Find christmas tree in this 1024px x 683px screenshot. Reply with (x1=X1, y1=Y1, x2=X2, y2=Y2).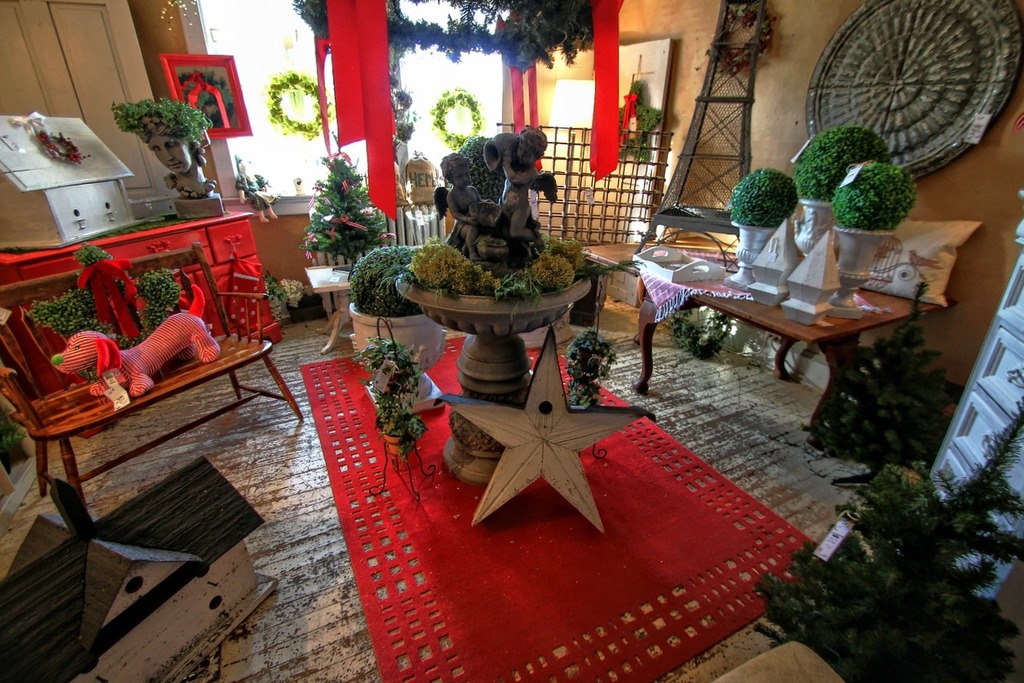
(x1=292, y1=130, x2=399, y2=260).
